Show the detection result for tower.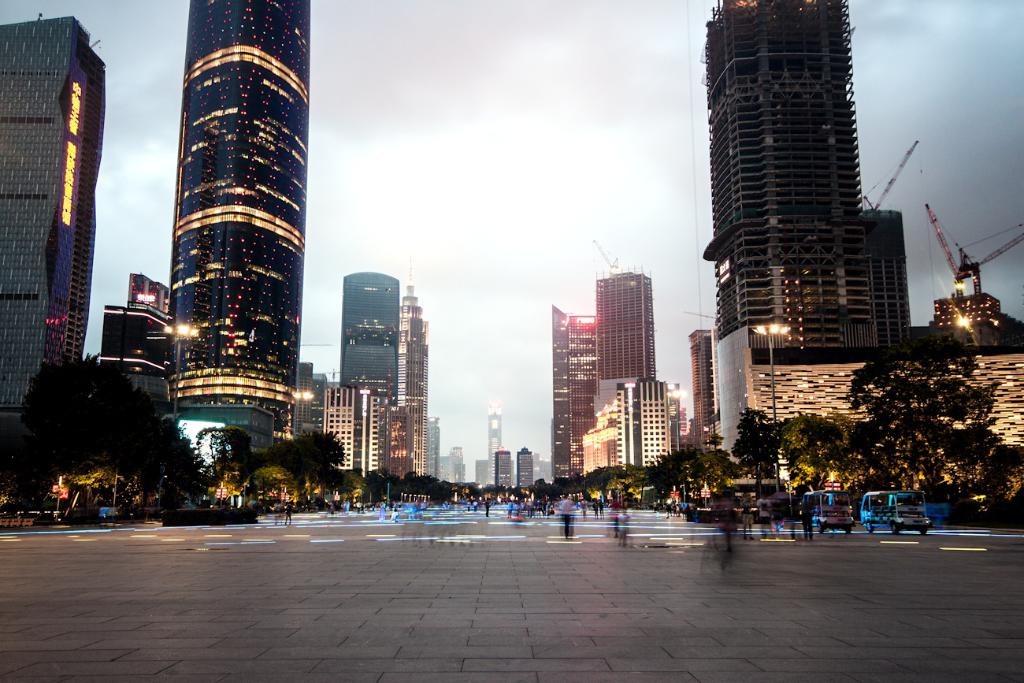
Rect(595, 268, 655, 382).
